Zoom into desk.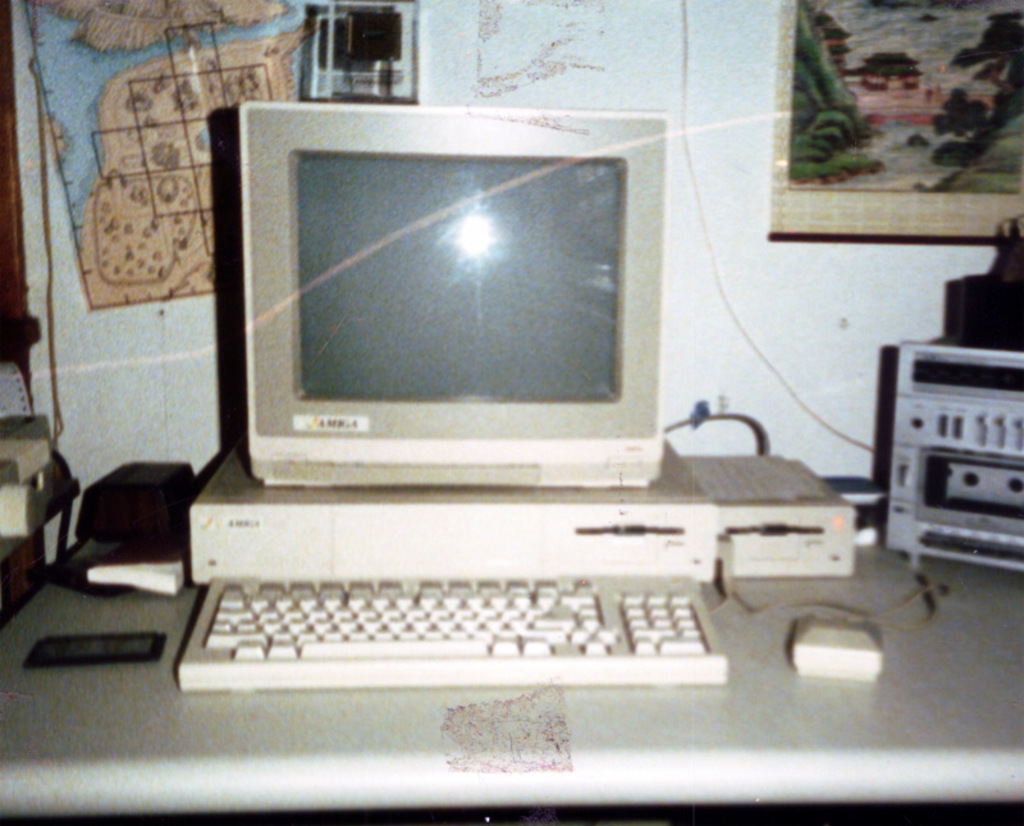
Zoom target: (left=0, top=407, right=965, bottom=743).
